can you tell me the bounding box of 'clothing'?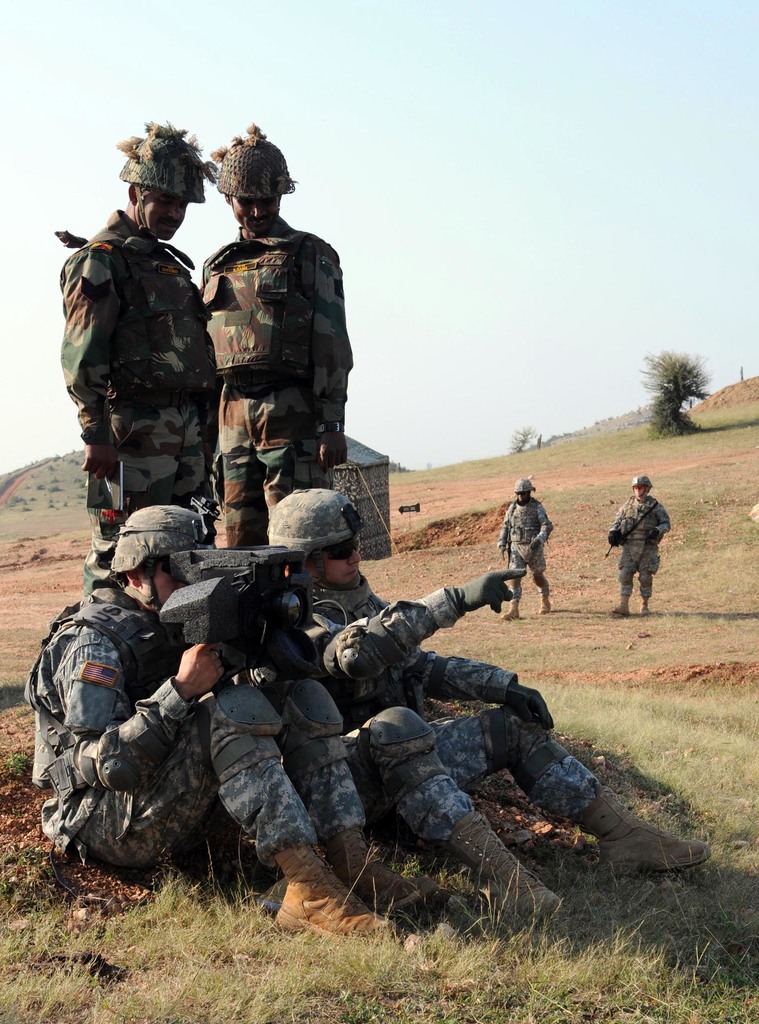
65/211/212/601.
